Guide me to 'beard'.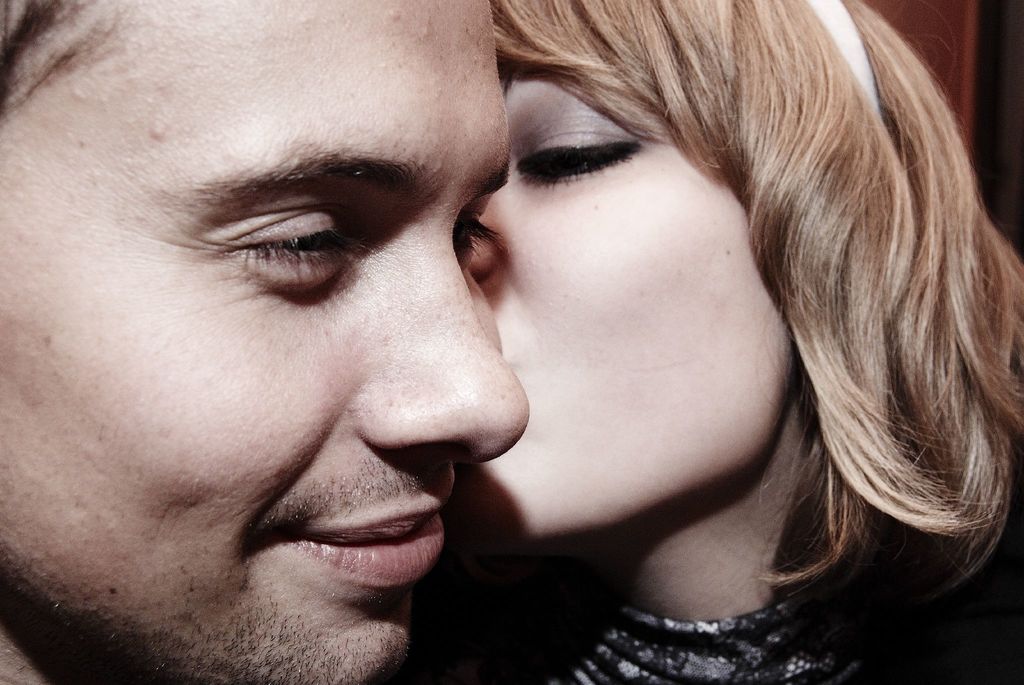
Guidance: Rect(148, 459, 454, 684).
